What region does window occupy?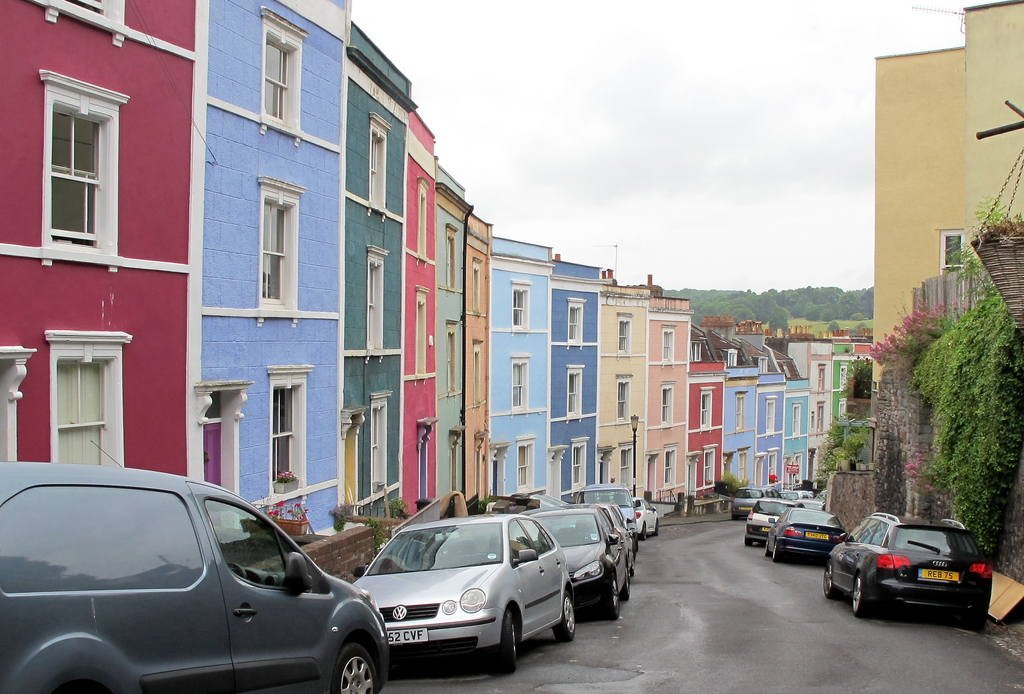
[840,366,847,389].
